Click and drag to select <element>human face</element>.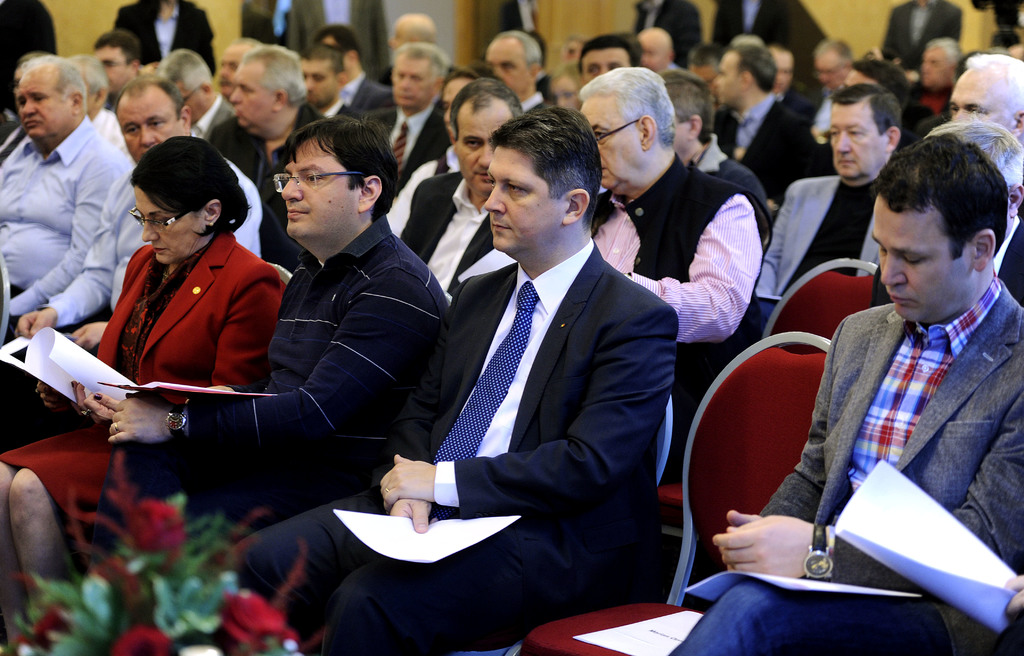
Selection: [949, 75, 1011, 134].
